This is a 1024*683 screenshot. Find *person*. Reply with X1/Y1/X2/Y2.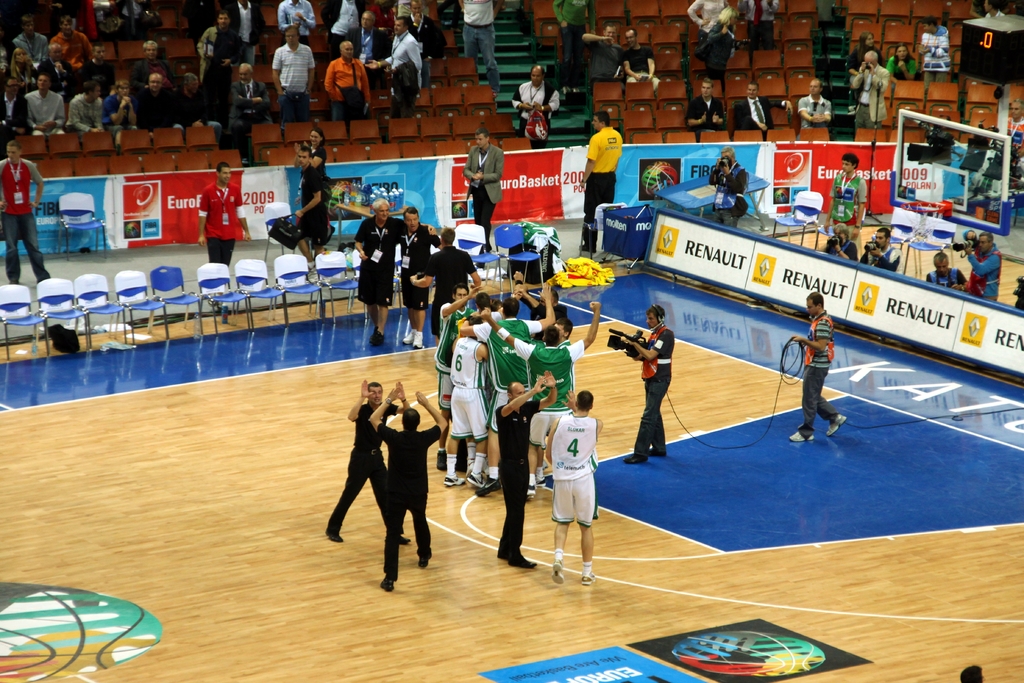
830/151/861/224.
